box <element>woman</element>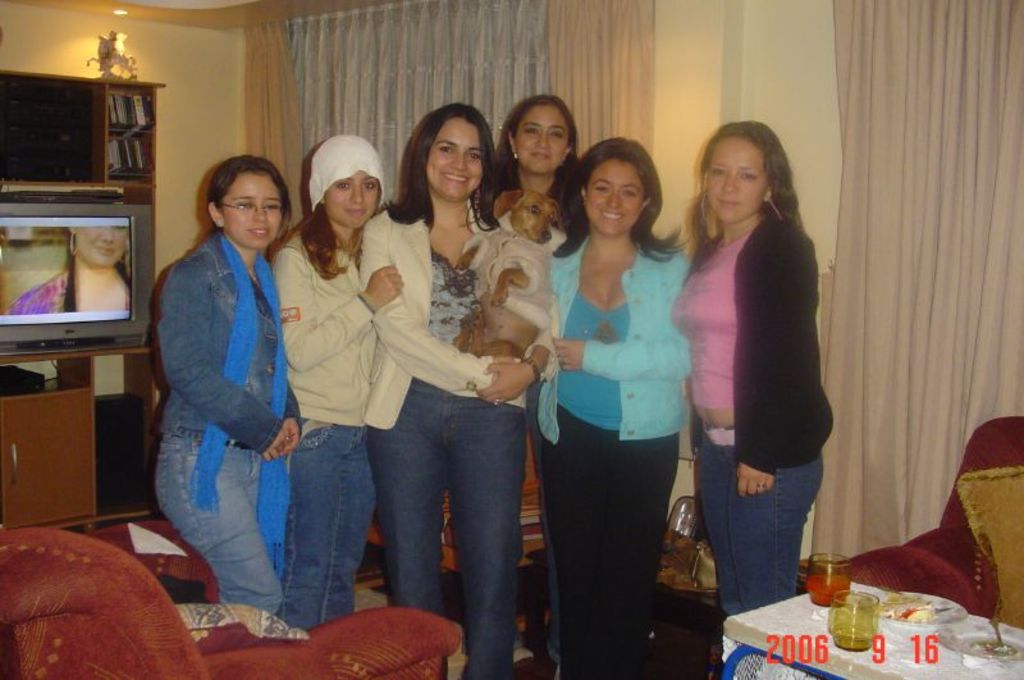
[x1=668, y1=119, x2=836, y2=622]
